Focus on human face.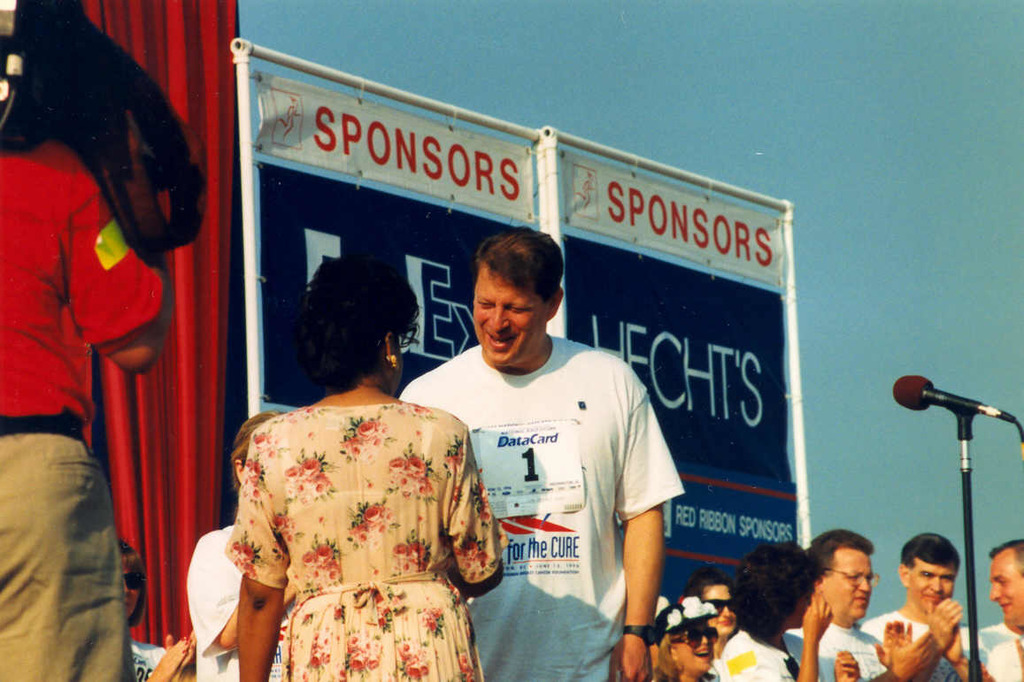
Focused at [x1=676, y1=625, x2=714, y2=672].
